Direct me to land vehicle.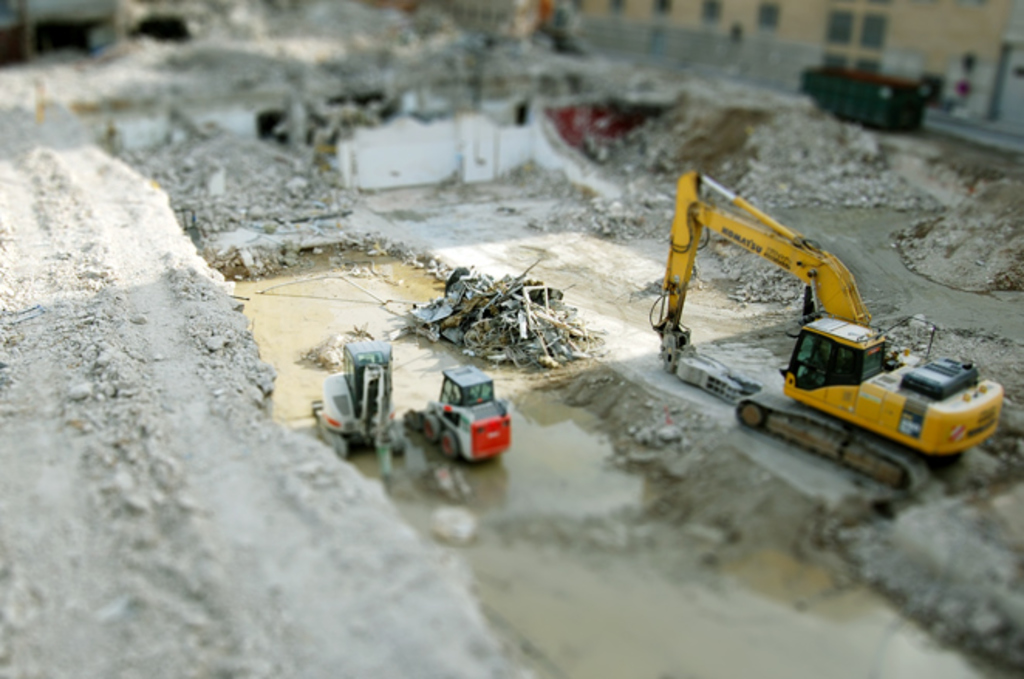
Direction: x1=405, y1=363, x2=514, y2=467.
